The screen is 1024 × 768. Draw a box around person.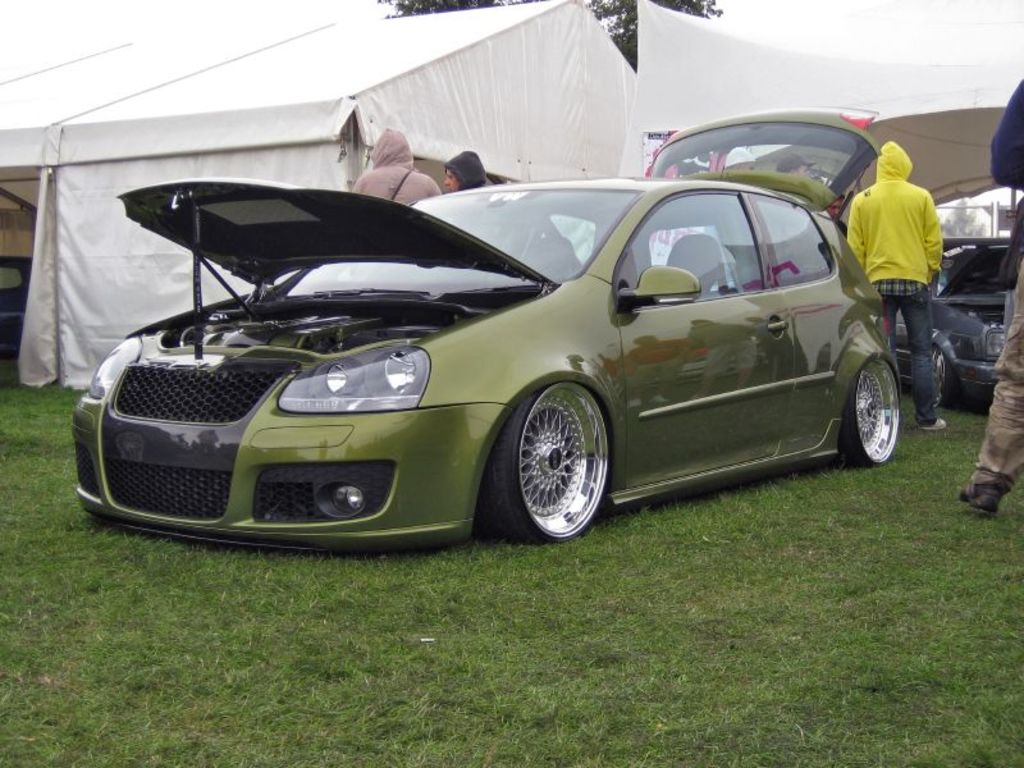
<box>442,148,500,193</box>.
